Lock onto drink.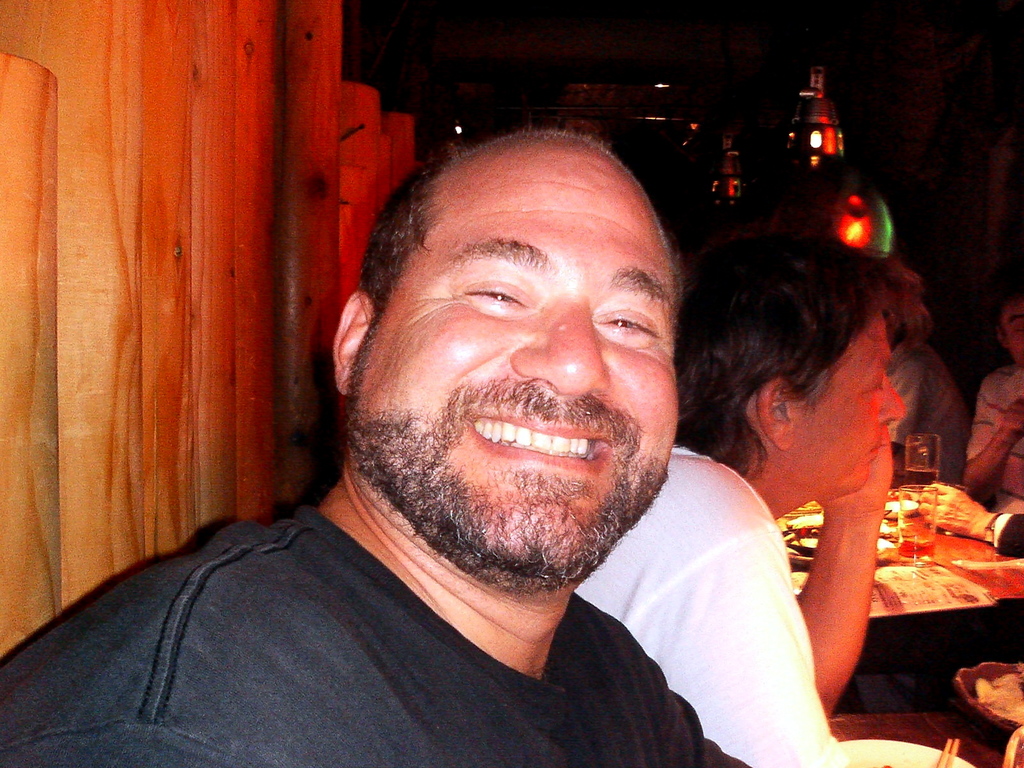
Locked: region(905, 465, 938, 496).
